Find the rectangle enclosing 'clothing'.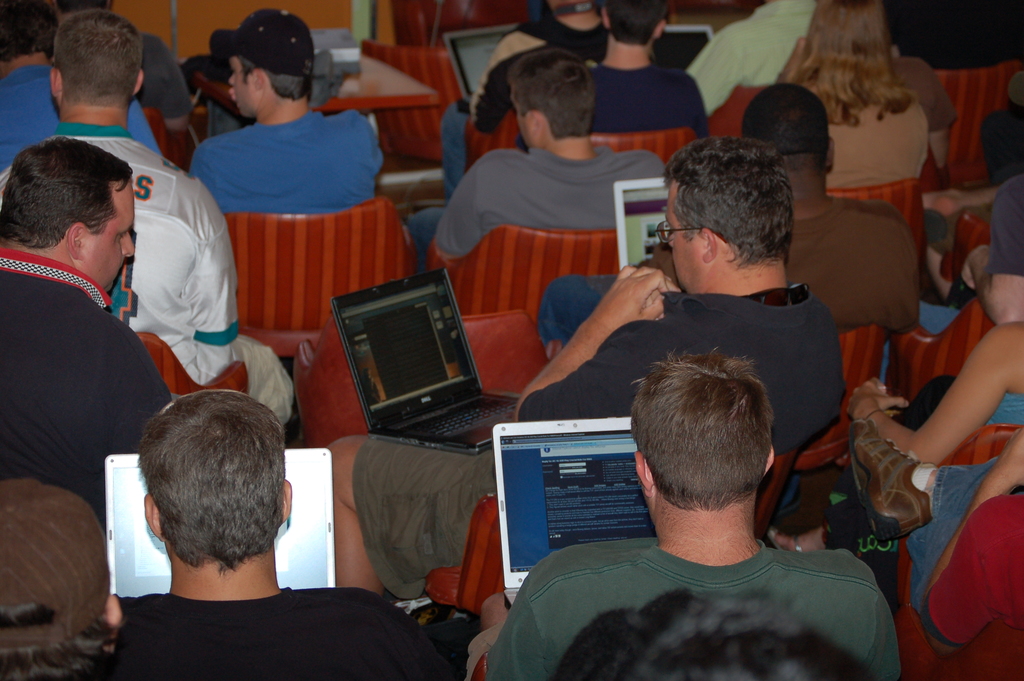
(left=680, top=0, right=828, bottom=120).
